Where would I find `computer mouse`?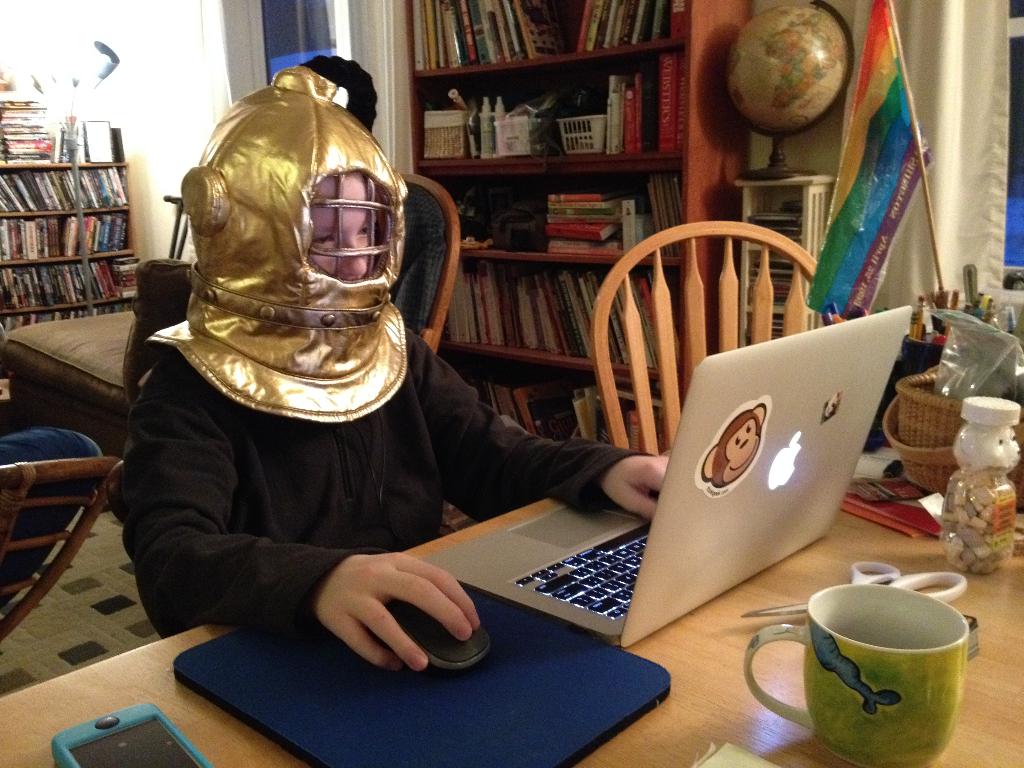
At <bbox>365, 598, 494, 673</bbox>.
